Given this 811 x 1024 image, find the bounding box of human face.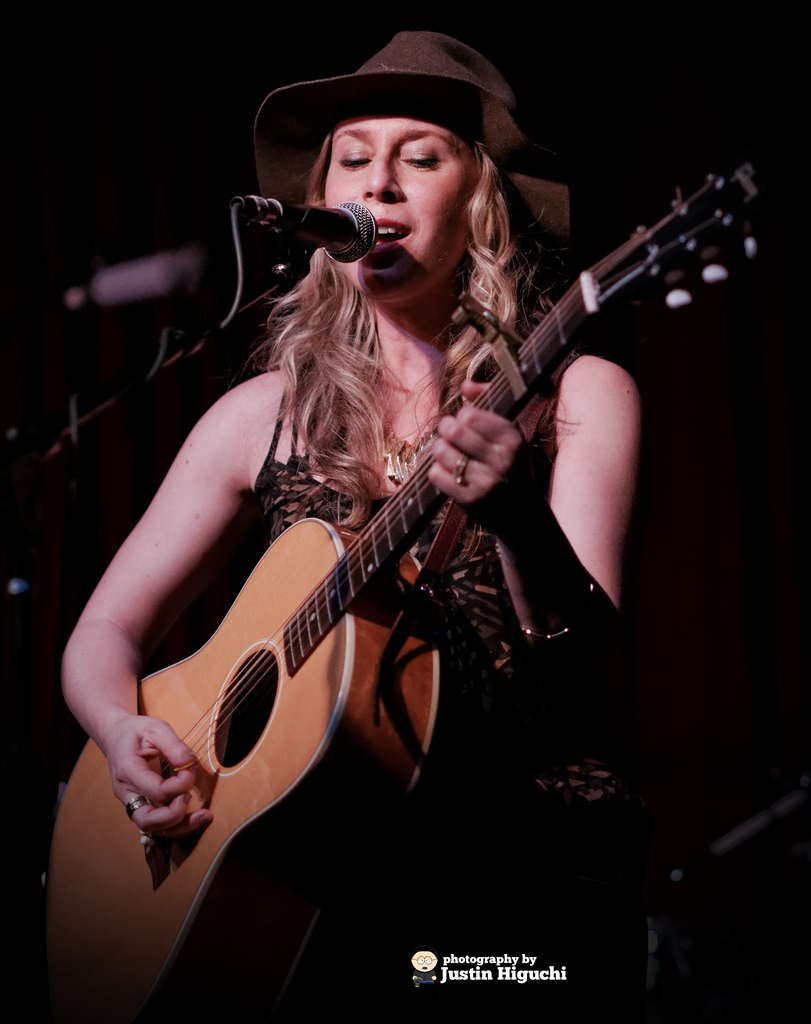
bbox(319, 113, 482, 310).
